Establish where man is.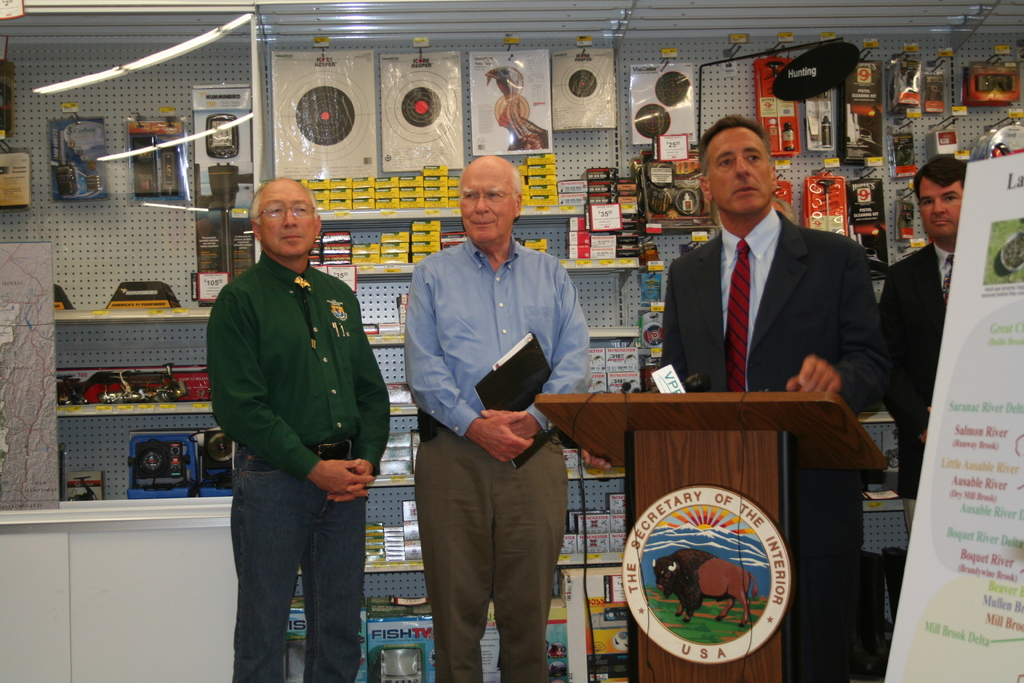
Established at [875, 152, 980, 532].
